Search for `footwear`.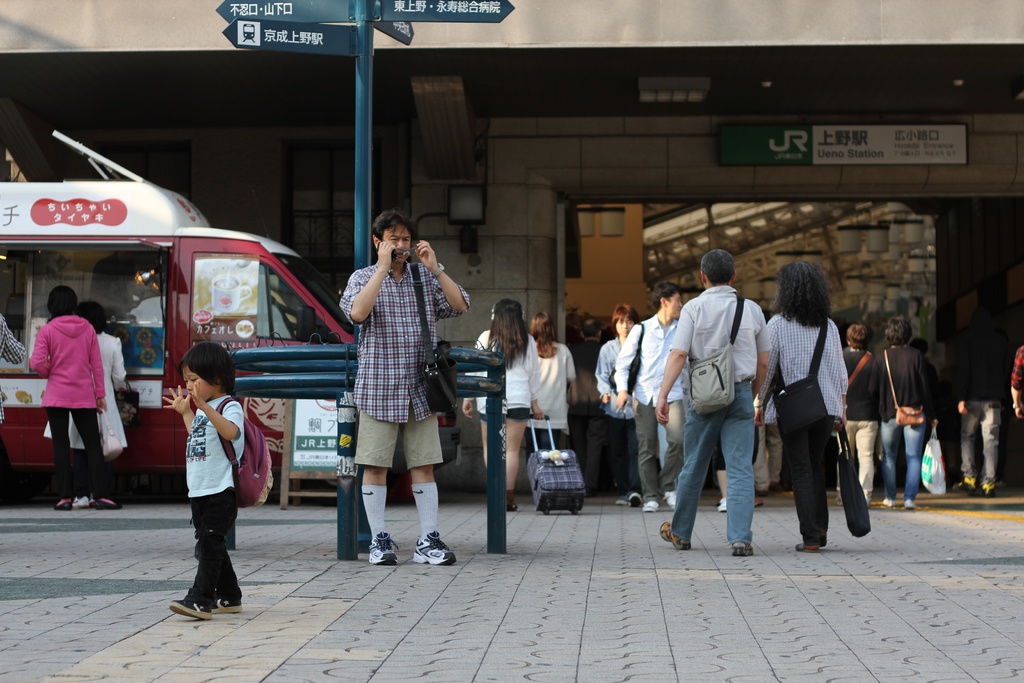
Found at bbox(362, 529, 403, 572).
